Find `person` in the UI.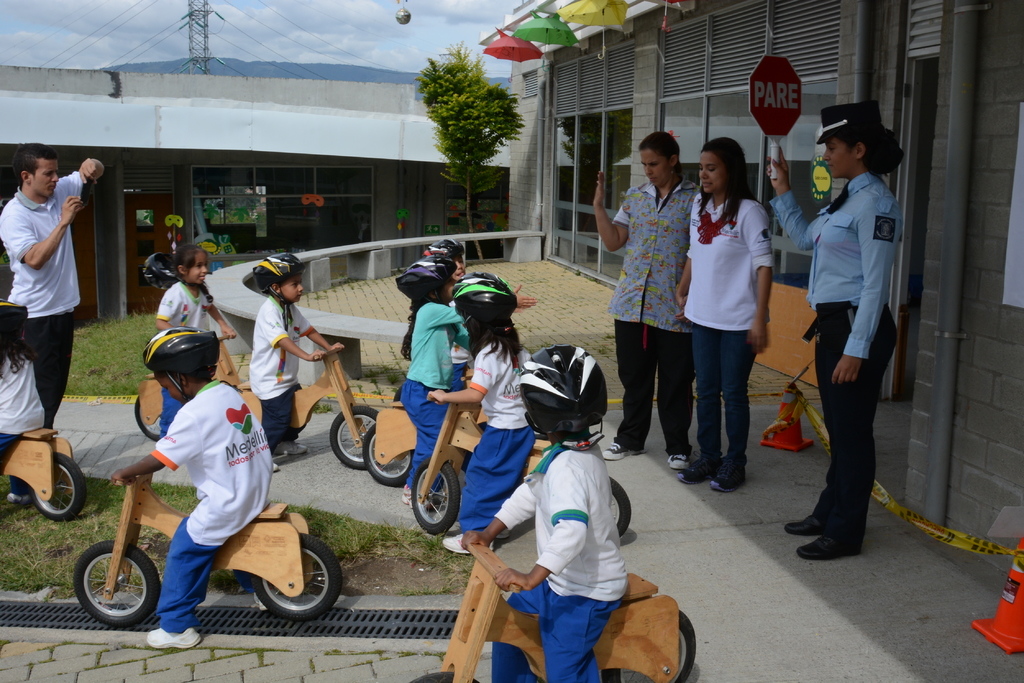
UI element at crop(666, 141, 775, 487).
